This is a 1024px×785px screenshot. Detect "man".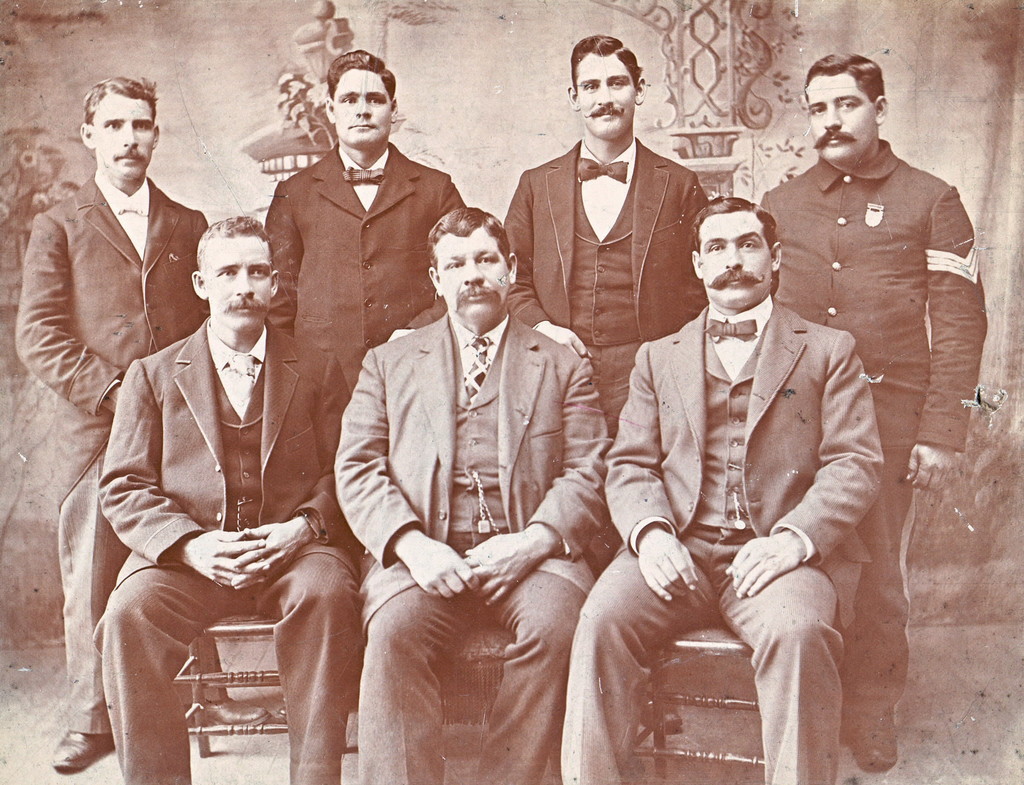
{"x1": 13, "y1": 75, "x2": 270, "y2": 772}.
